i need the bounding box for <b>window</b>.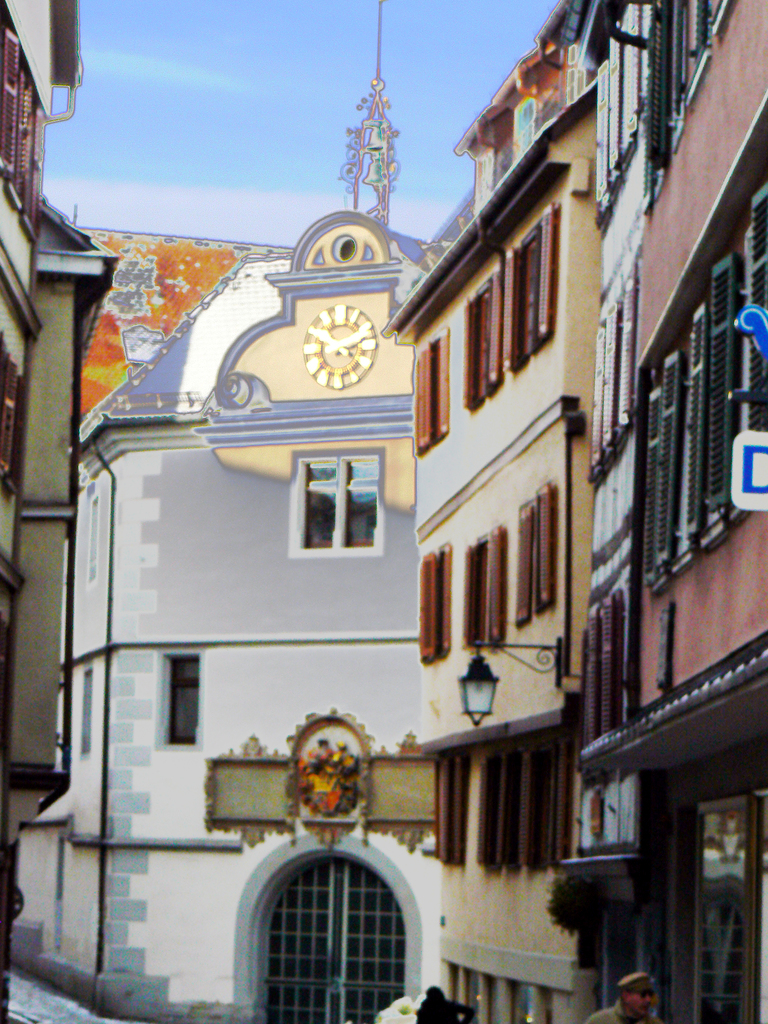
Here it is: BBox(171, 659, 197, 745).
